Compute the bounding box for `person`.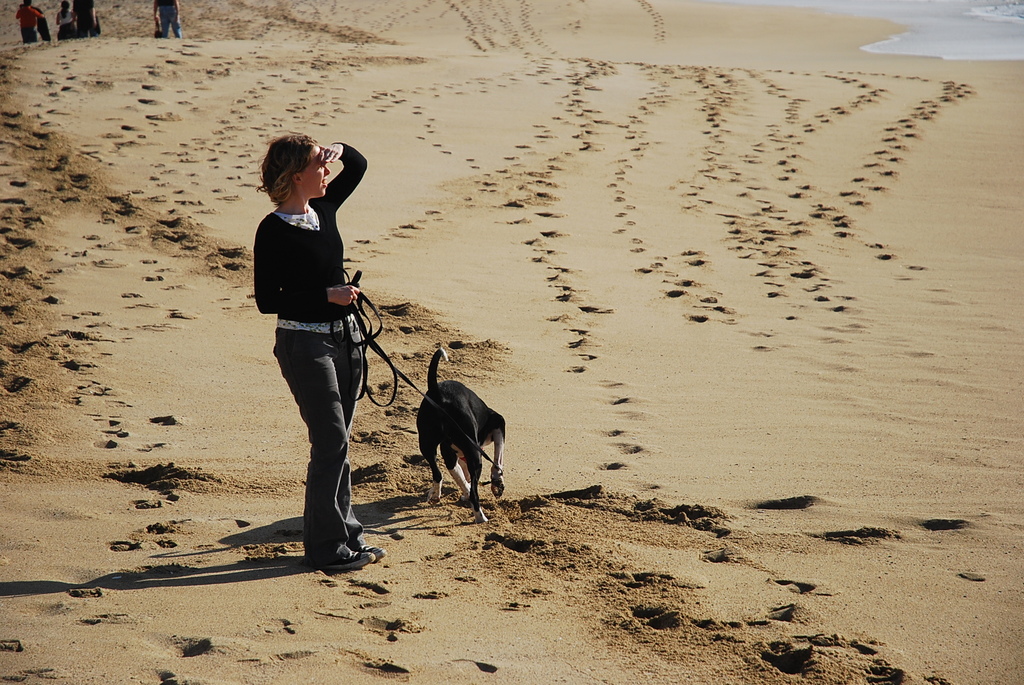
bbox(13, 0, 44, 46).
